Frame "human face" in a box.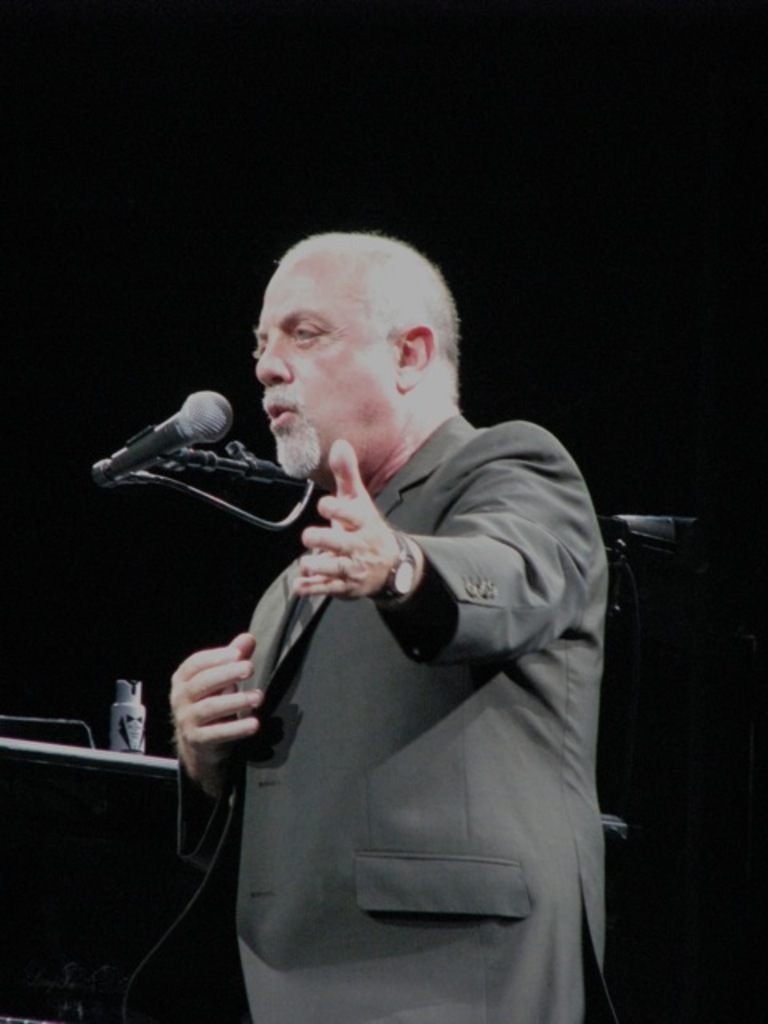
(left=256, top=266, right=394, bottom=472).
